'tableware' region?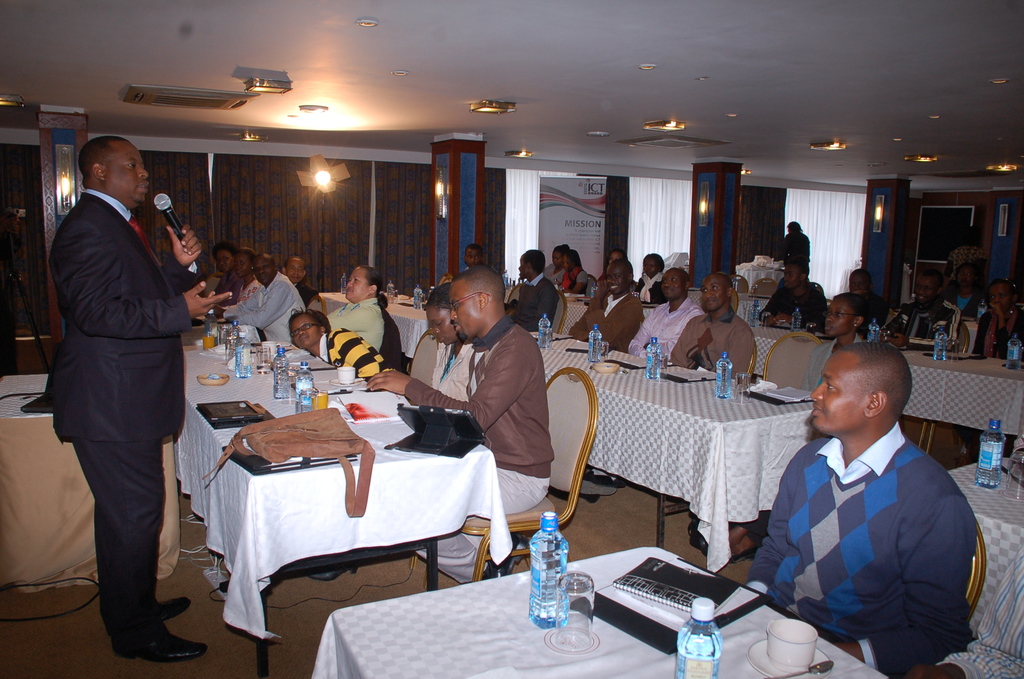
(203,330,224,350)
